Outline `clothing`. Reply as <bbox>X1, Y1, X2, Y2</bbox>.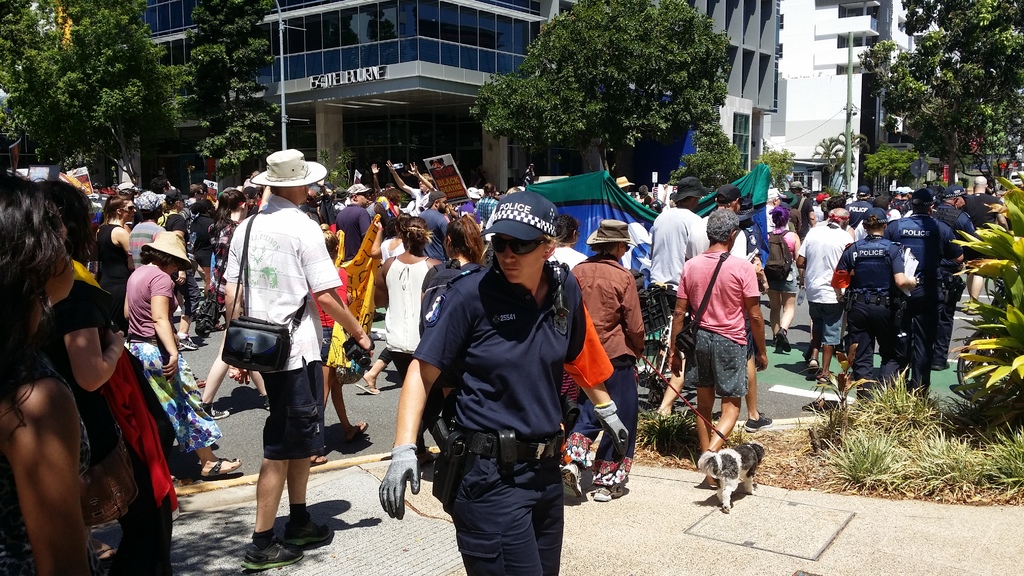
<bbox>380, 254, 429, 368</bbox>.
